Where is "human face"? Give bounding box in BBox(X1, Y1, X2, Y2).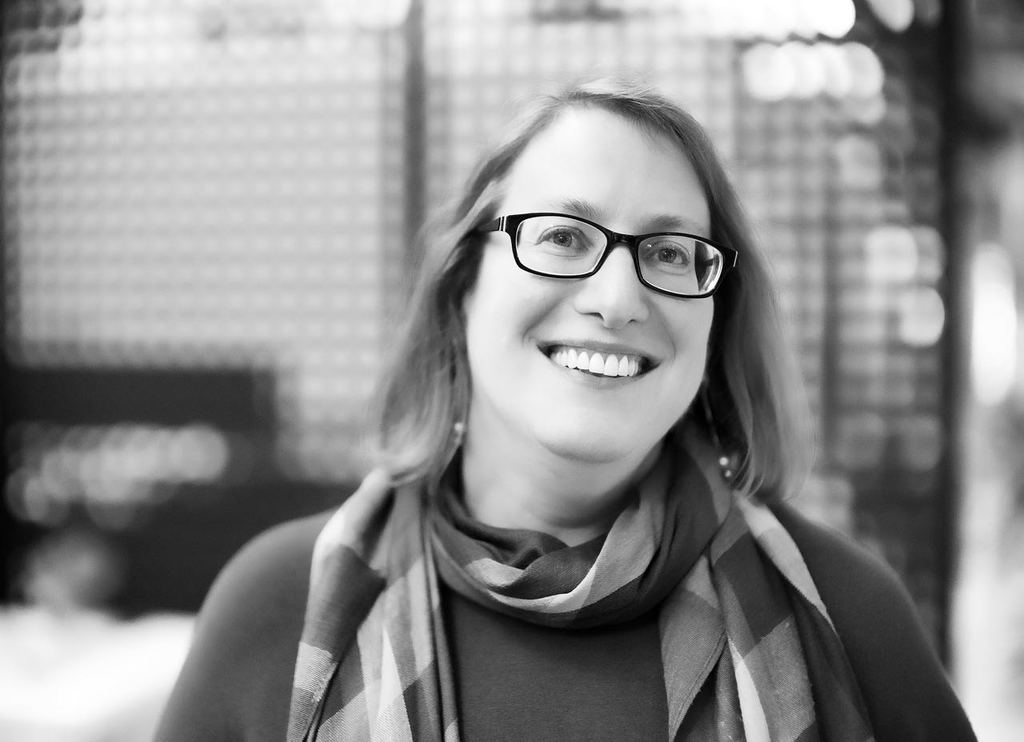
BBox(471, 146, 712, 458).
